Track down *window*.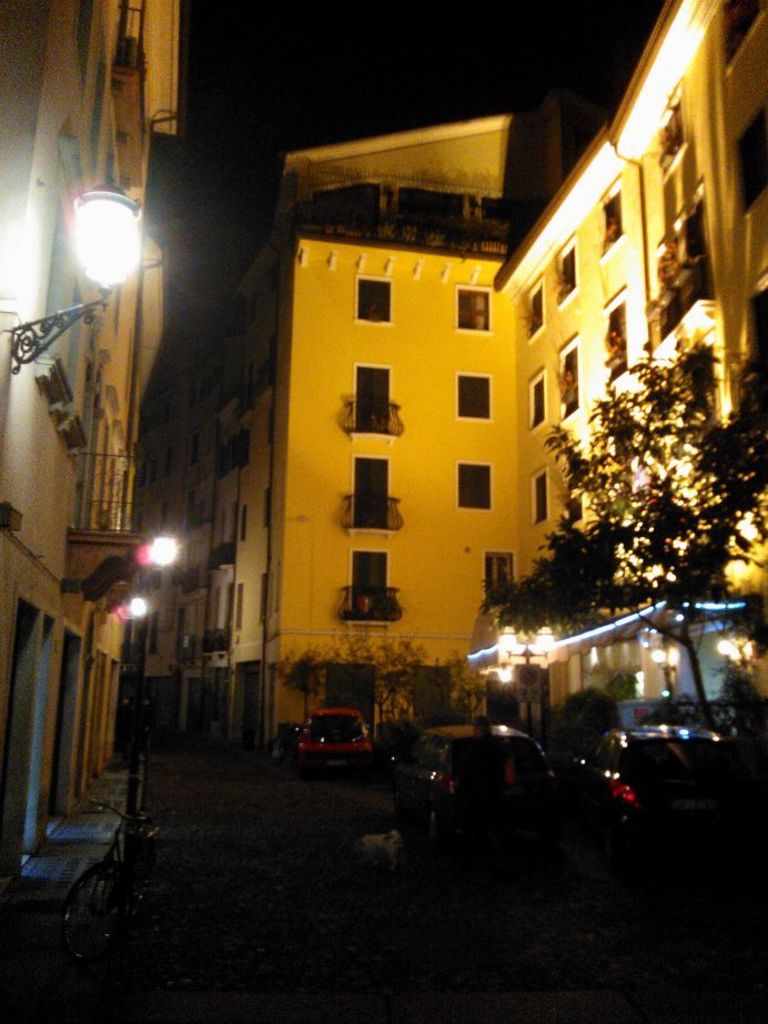
Tracked to box(358, 282, 392, 325).
